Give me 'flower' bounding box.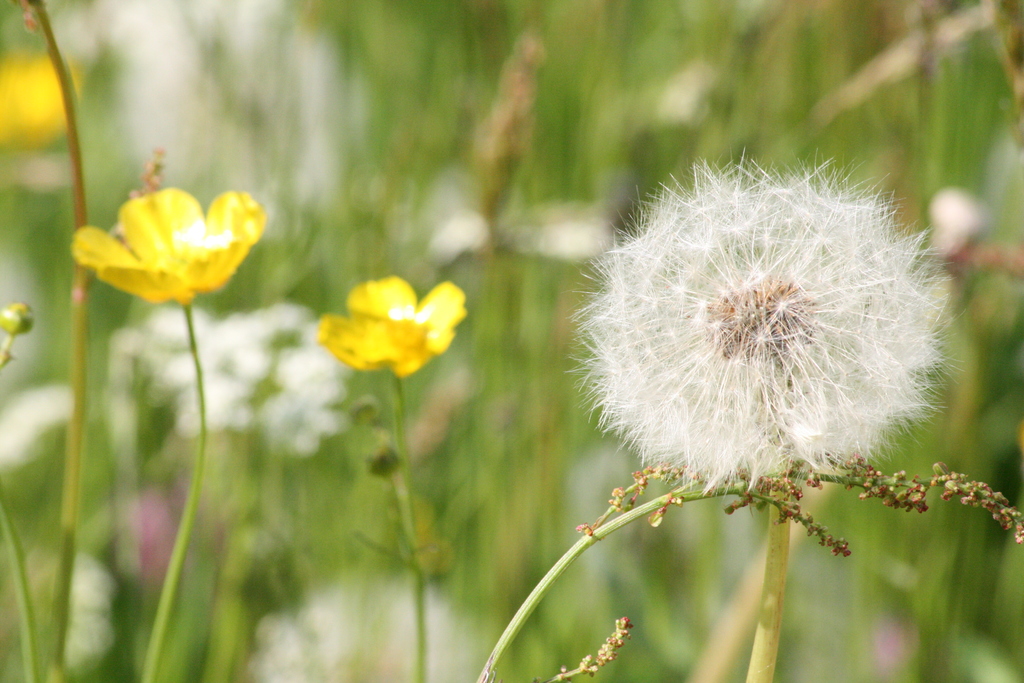
box=[579, 149, 942, 526].
